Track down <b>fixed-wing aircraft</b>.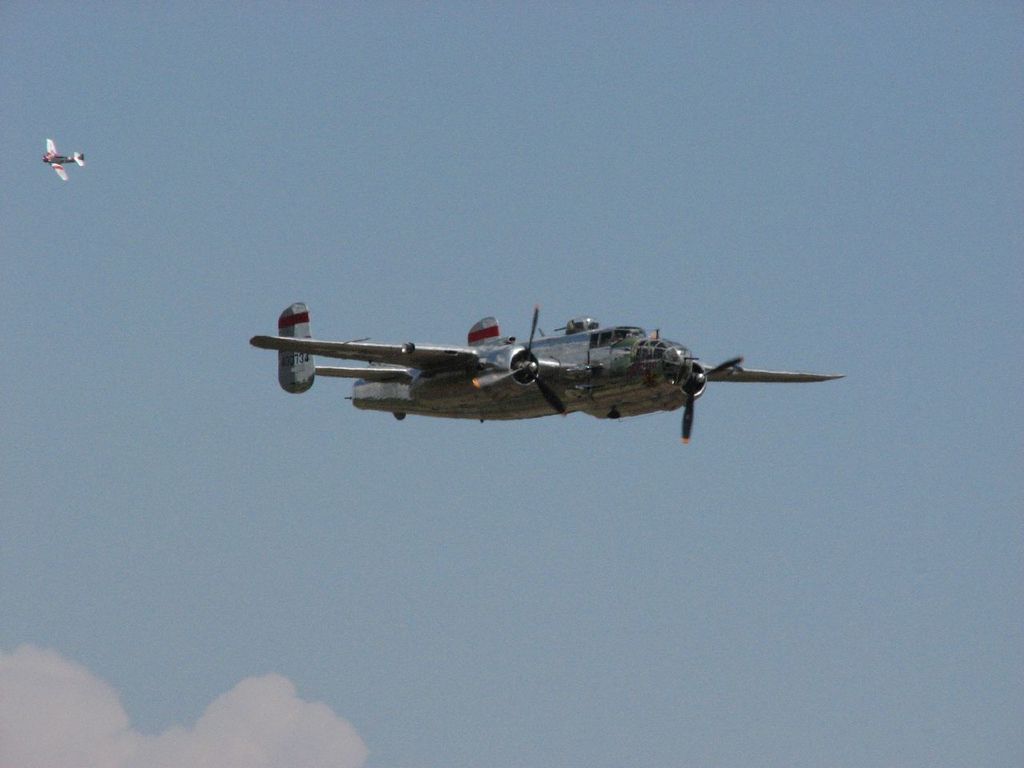
Tracked to crop(42, 137, 91, 181).
